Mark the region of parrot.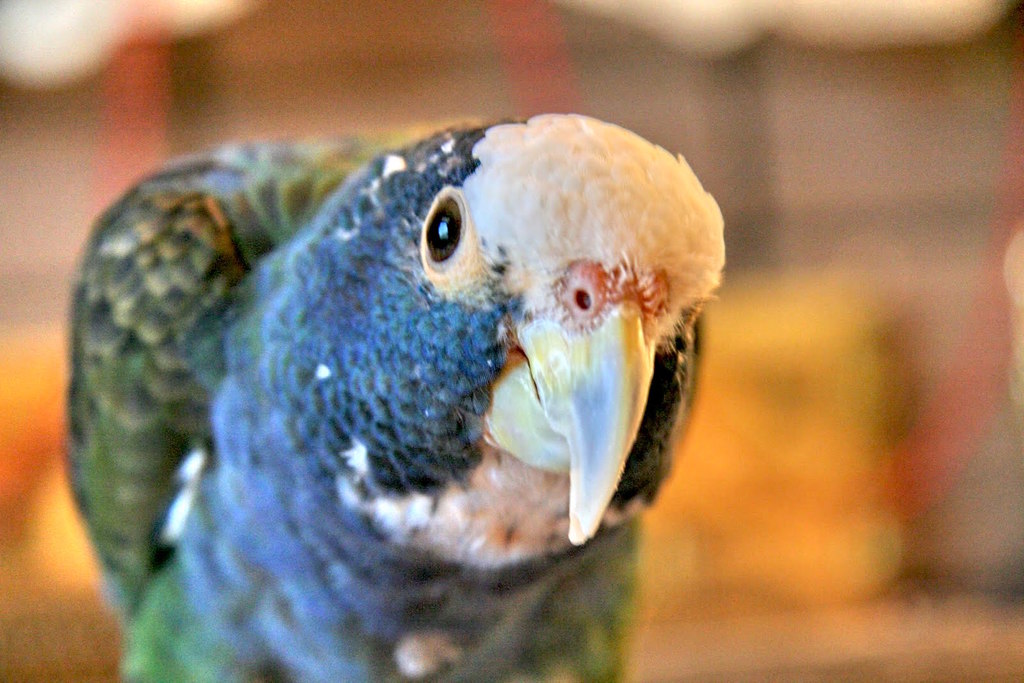
Region: pyautogui.locateOnScreen(62, 107, 731, 682).
